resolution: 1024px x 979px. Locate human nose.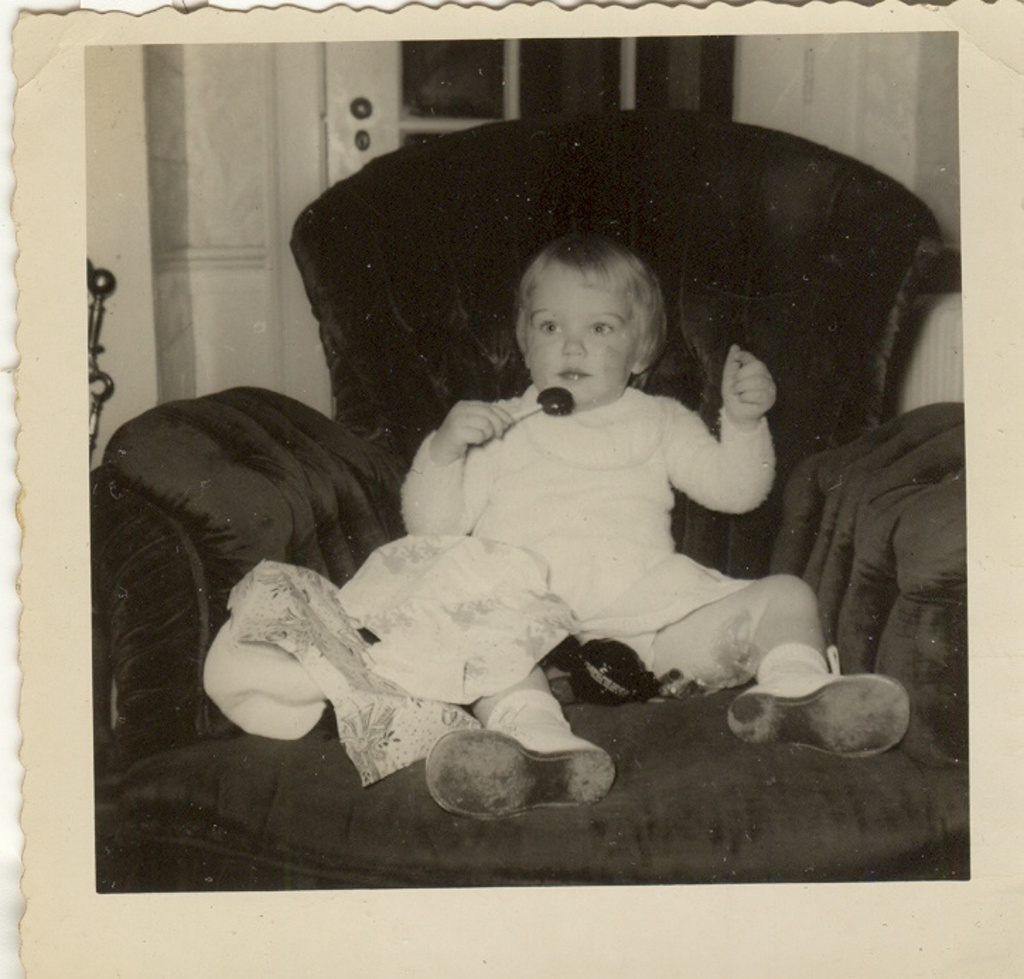
{"x1": 562, "y1": 331, "x2": 581, "y2": 351}.
